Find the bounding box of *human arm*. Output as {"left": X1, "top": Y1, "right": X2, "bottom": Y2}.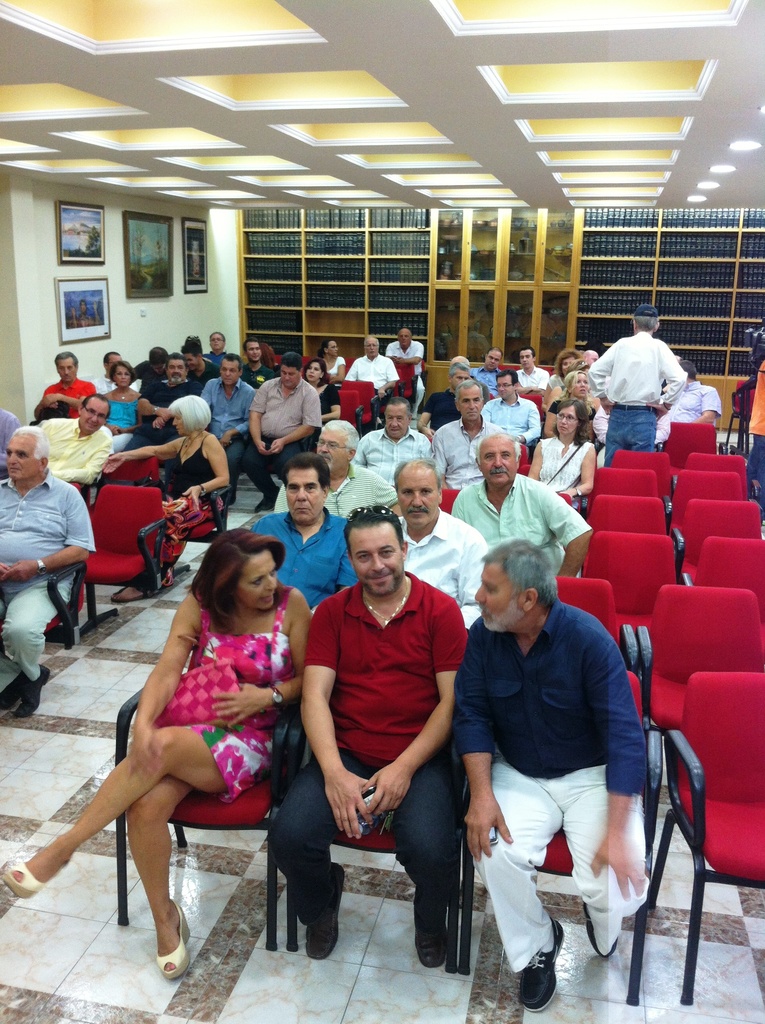
{"left": 333, "top": 505, "right": 370, "bottom": 588}.
